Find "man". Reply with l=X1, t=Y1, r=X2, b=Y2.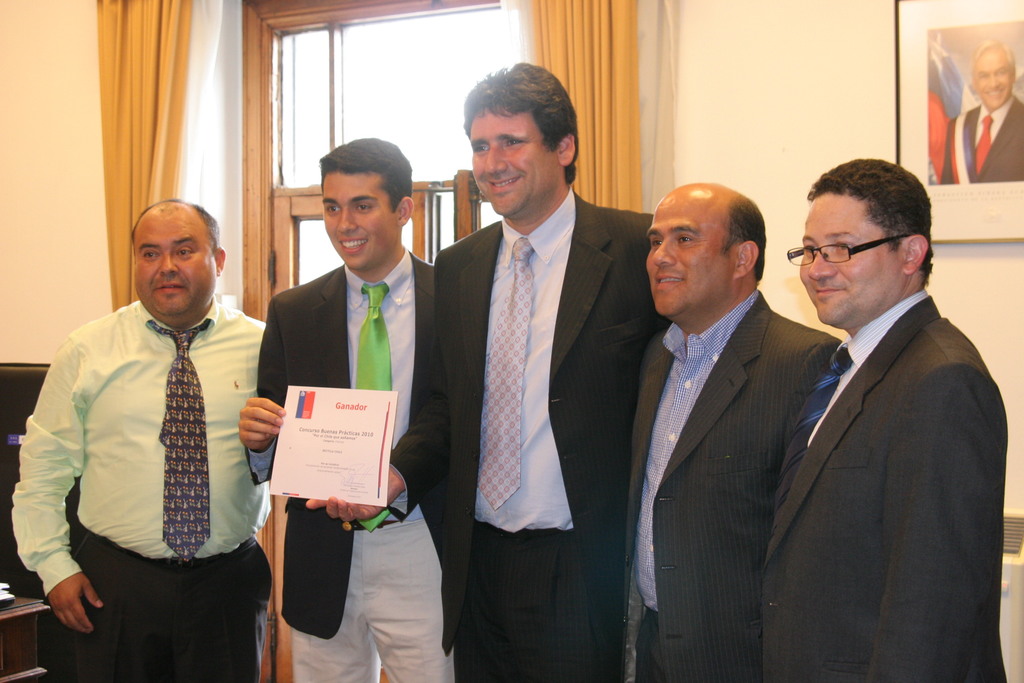
l=8, t=195, r=268, b=682.
